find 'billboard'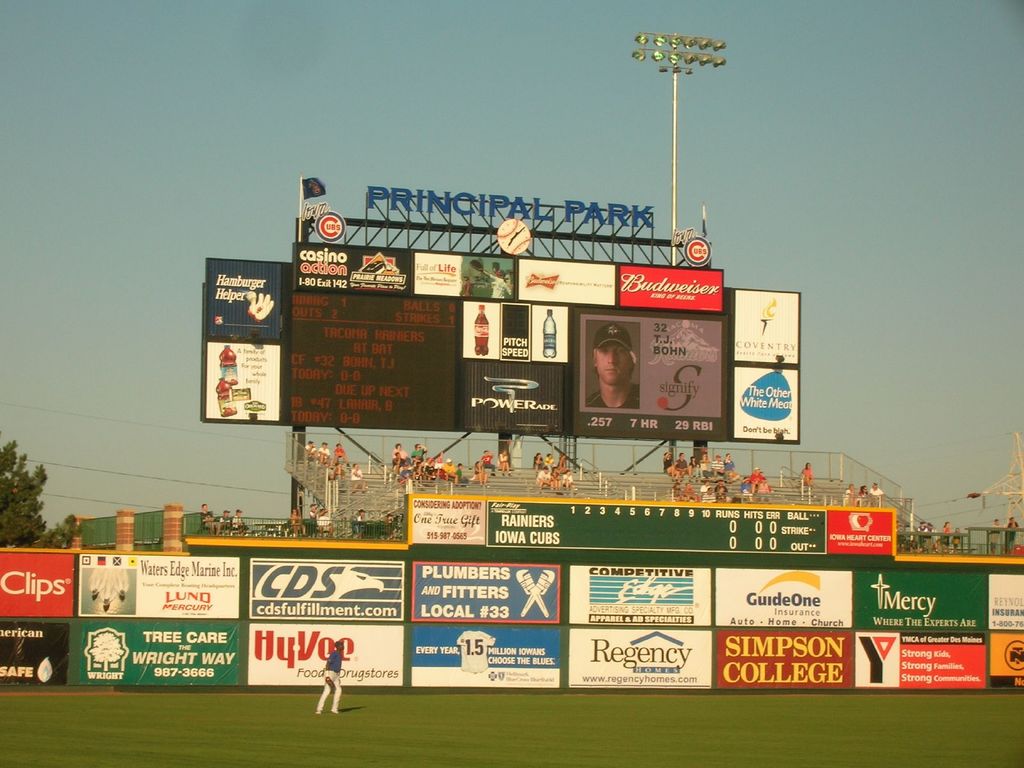
x1=735 y1=287 x2=798 y2=367
